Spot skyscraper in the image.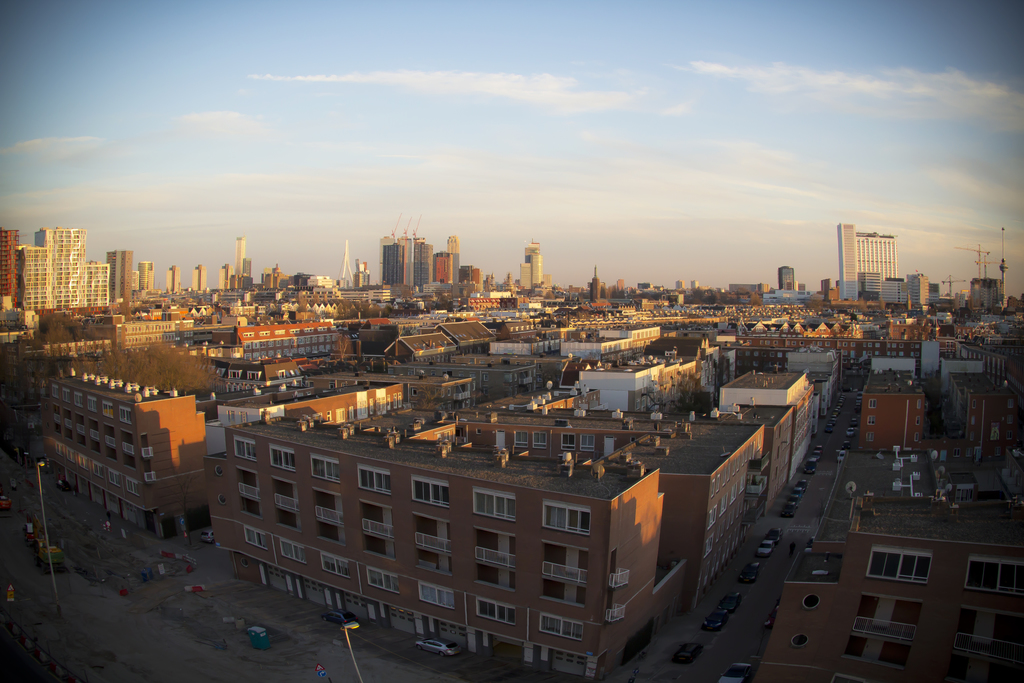
skyscraper found at [left=429, top=250, right=467, bottom=290].
